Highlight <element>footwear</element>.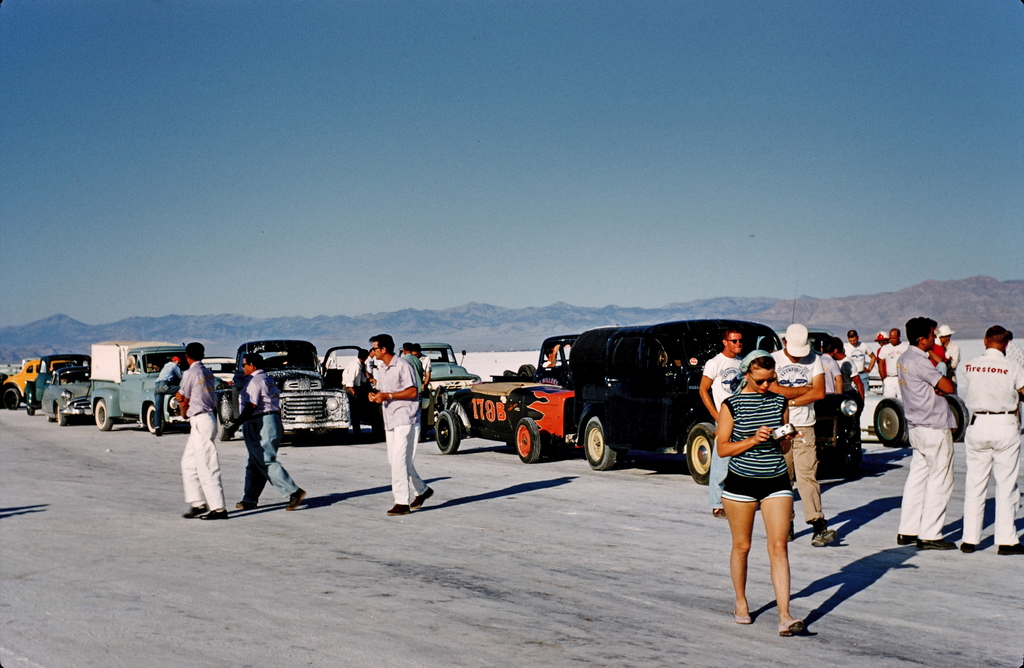
Highlighted region: 961/540/972/552.
